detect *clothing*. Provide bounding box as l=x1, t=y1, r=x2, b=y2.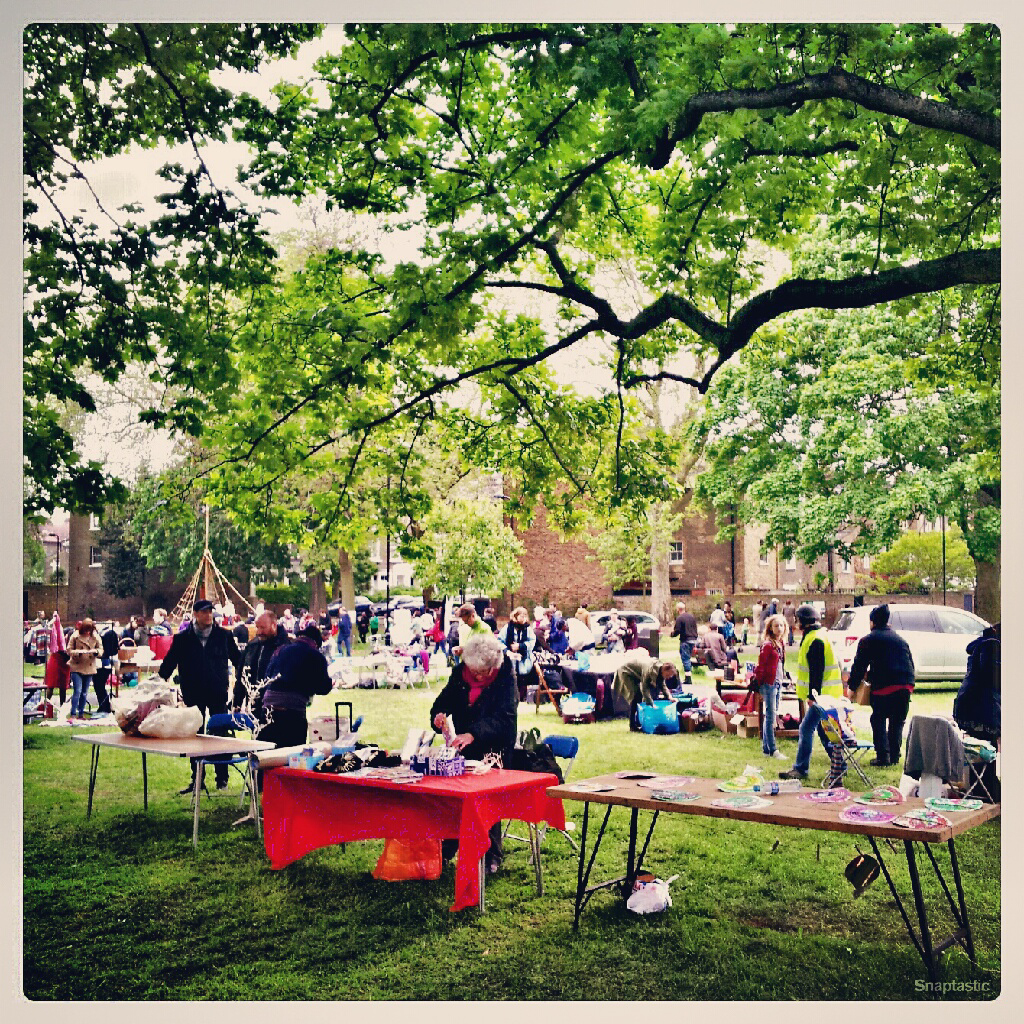
l=423, t=612, r=444, b=651.
